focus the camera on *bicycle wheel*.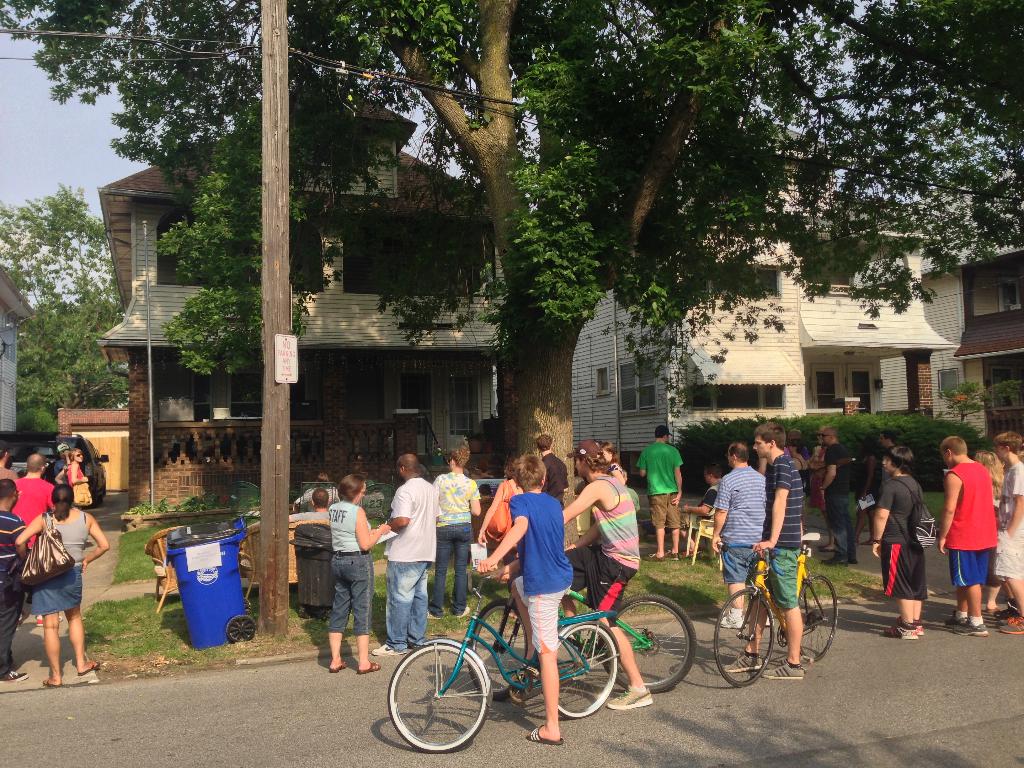
Focus region: <box>792,579,855,679</box>.
